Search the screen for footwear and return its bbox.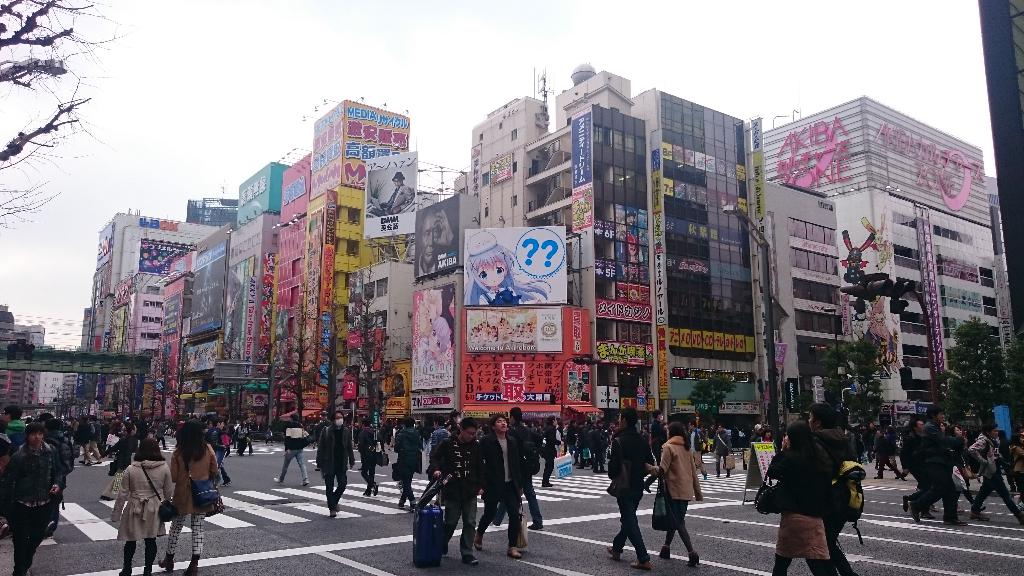
Found: pyautogui.locateOnScreen(957, 505, 961, 515).
